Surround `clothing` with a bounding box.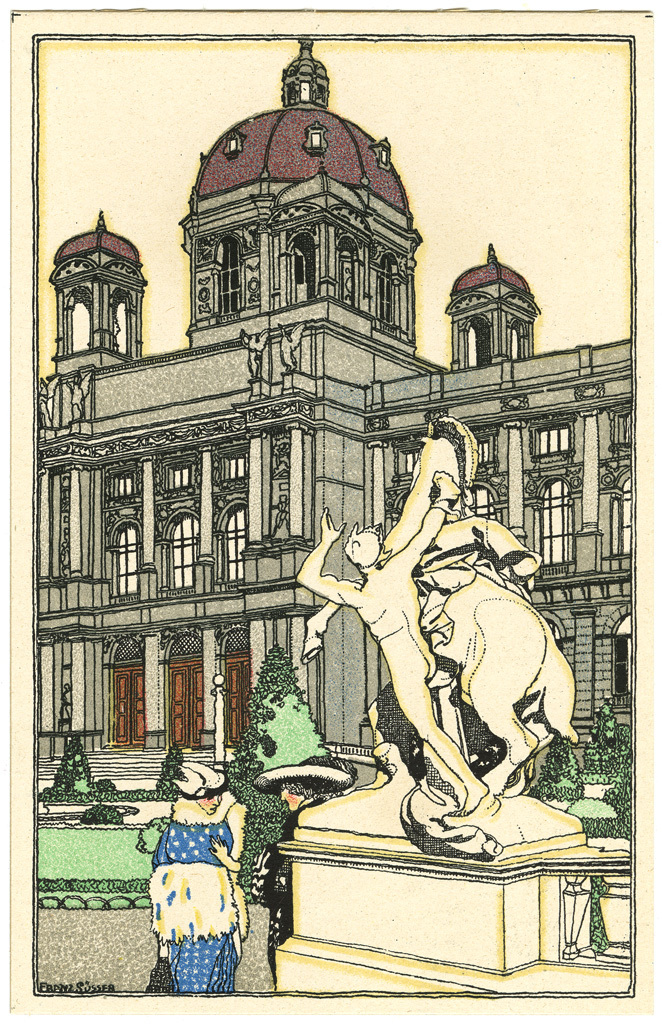
<bbox>144, 789, 247, 985</bbox>.
